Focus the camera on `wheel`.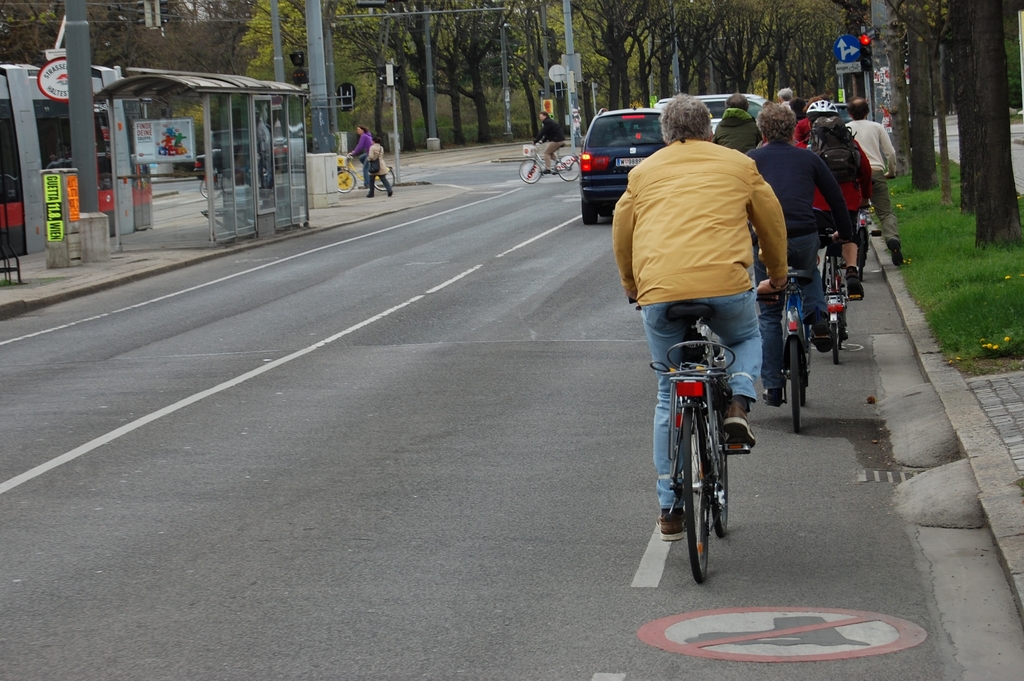
Focus region: BBox(786, 314, 803, 431).
